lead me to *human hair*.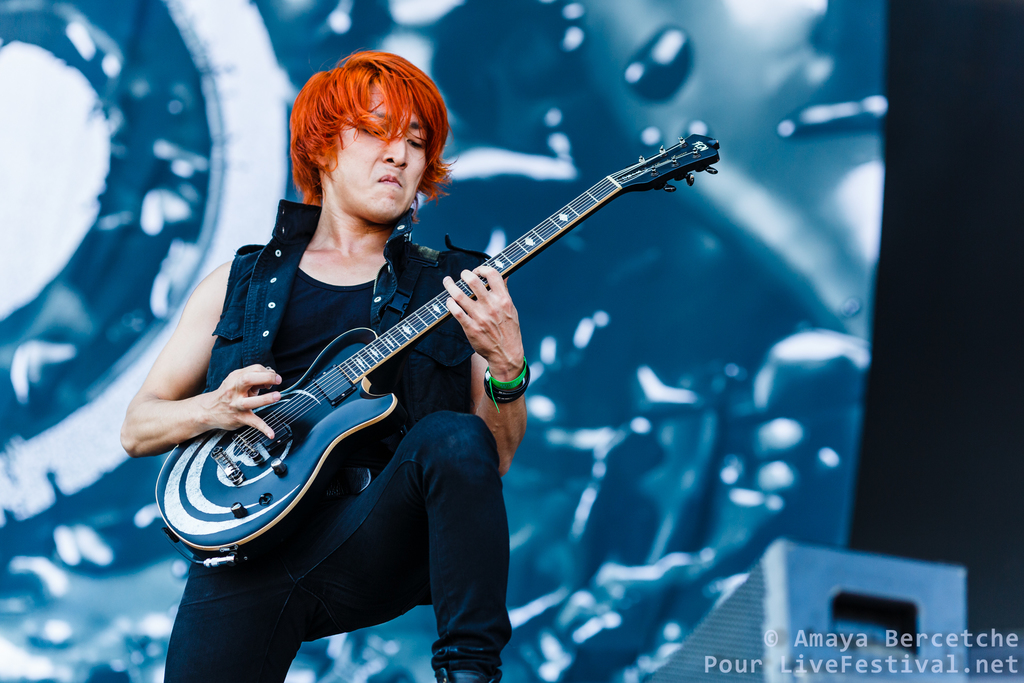
Lead to crop(294, 40, 457, 213).
